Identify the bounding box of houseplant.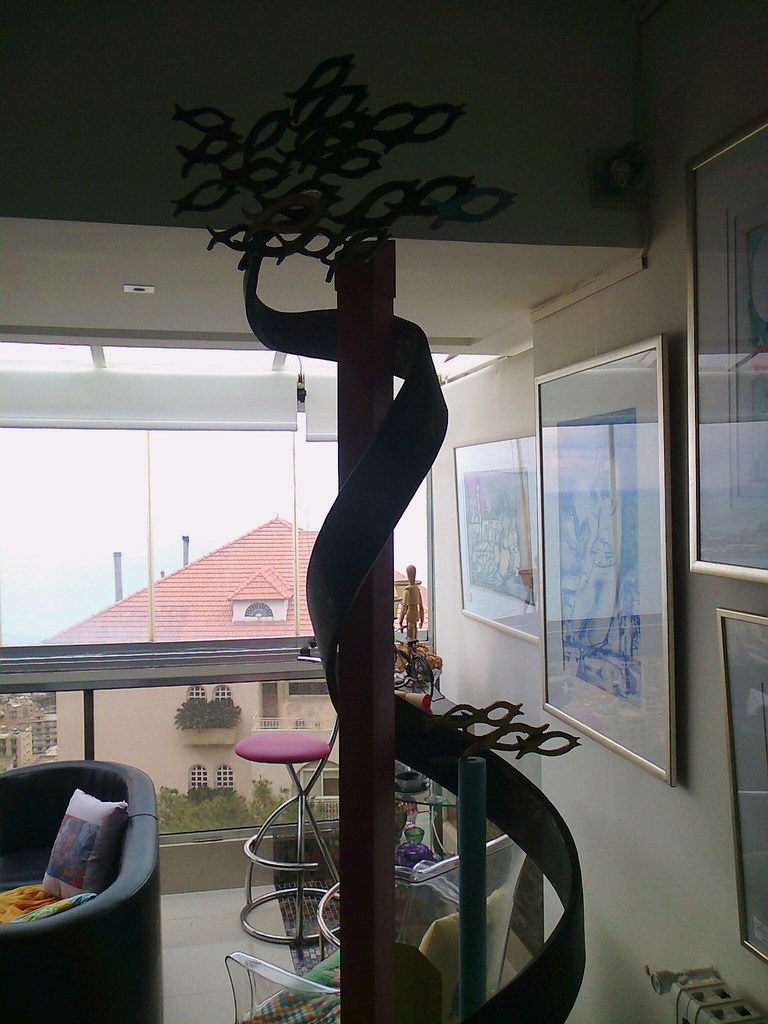
region(171, 697, 241, 732).
